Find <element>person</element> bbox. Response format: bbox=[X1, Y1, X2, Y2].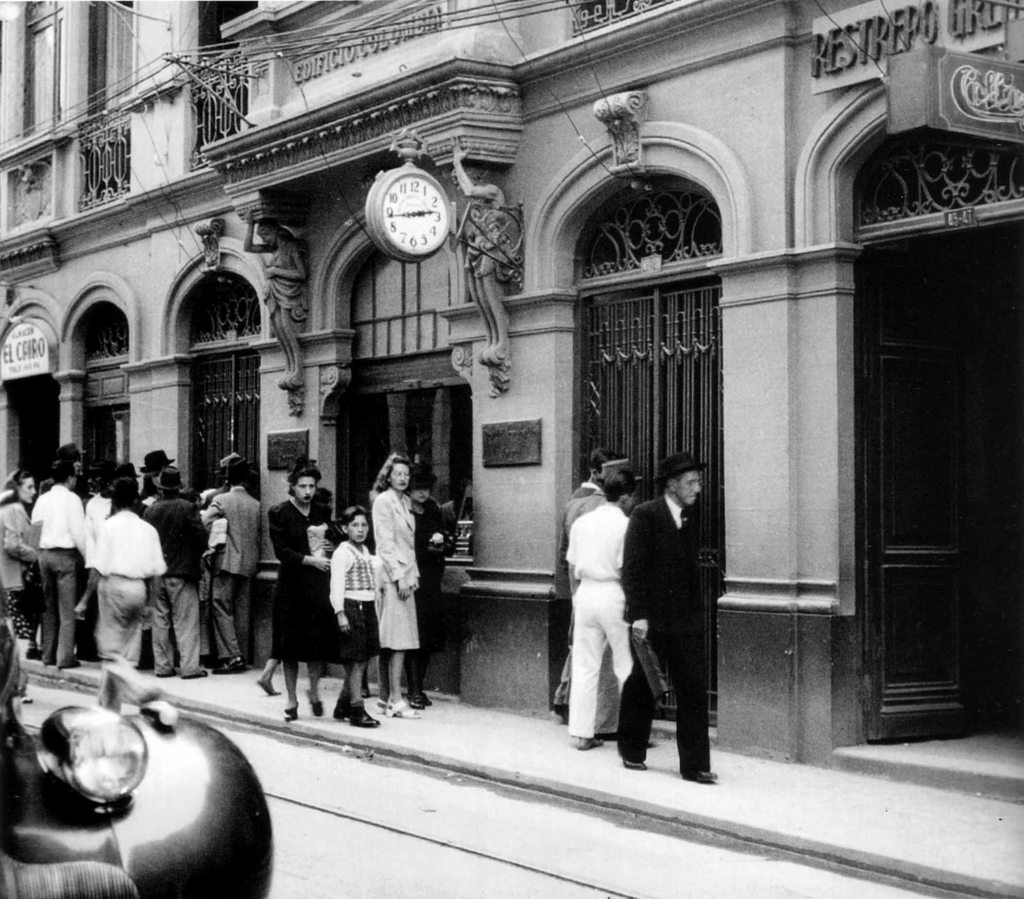
bbox=[618, 434, 712, 793].
